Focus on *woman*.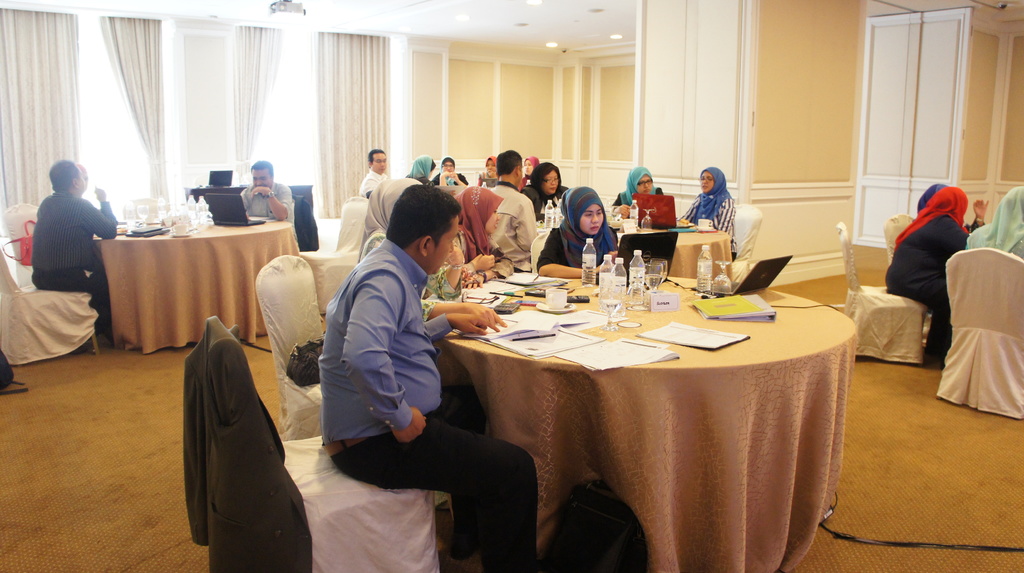
Focused at (left=359, top=176, right=464, bottom=302).
